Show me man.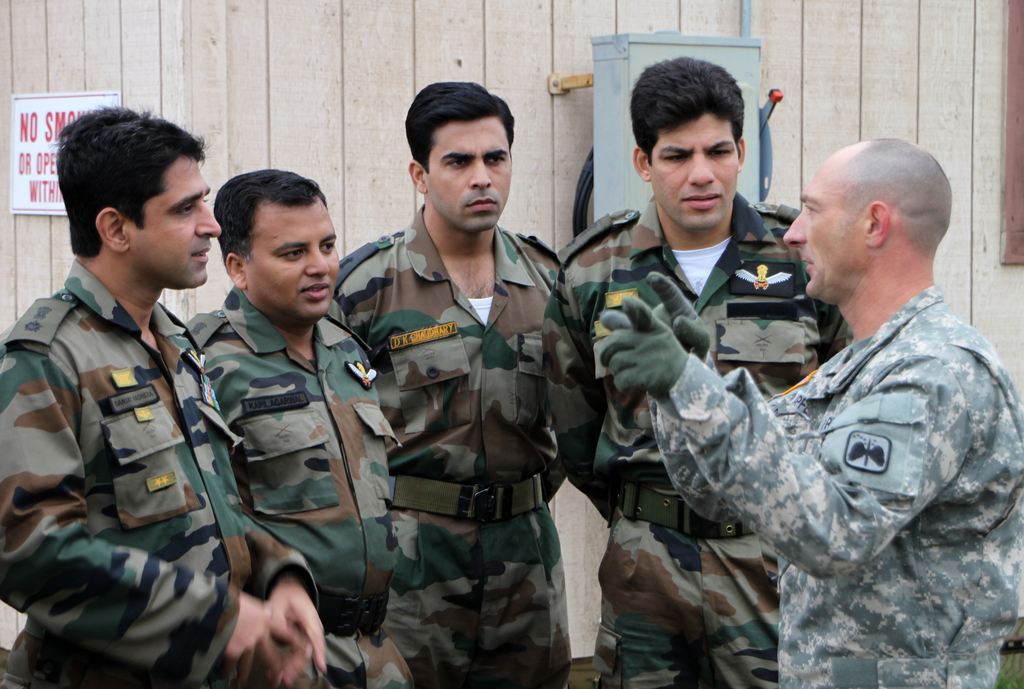
man is here: x1=333, y1=79, x2=573, y2=688.
